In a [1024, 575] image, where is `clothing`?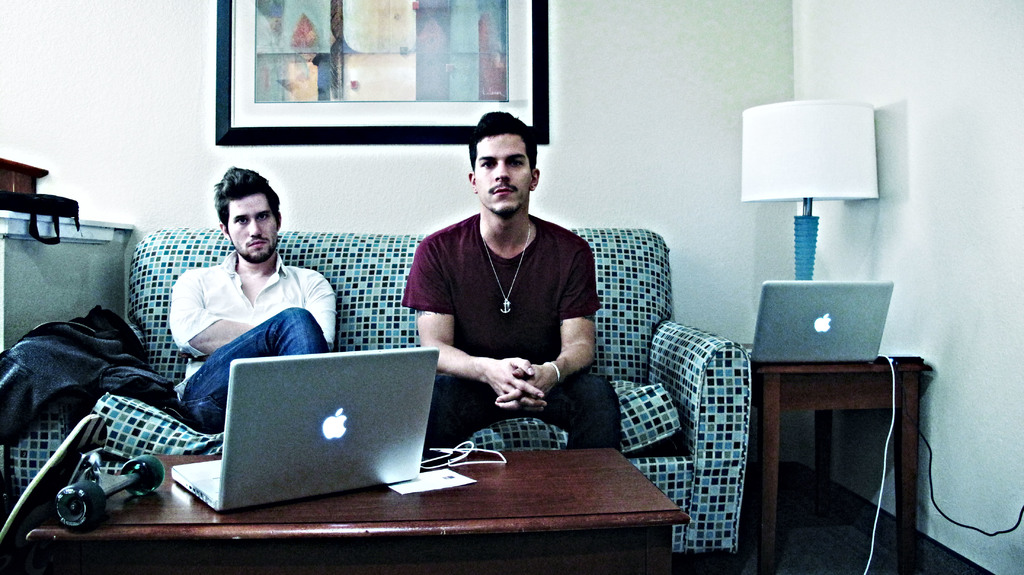
[165,248,339,432].
